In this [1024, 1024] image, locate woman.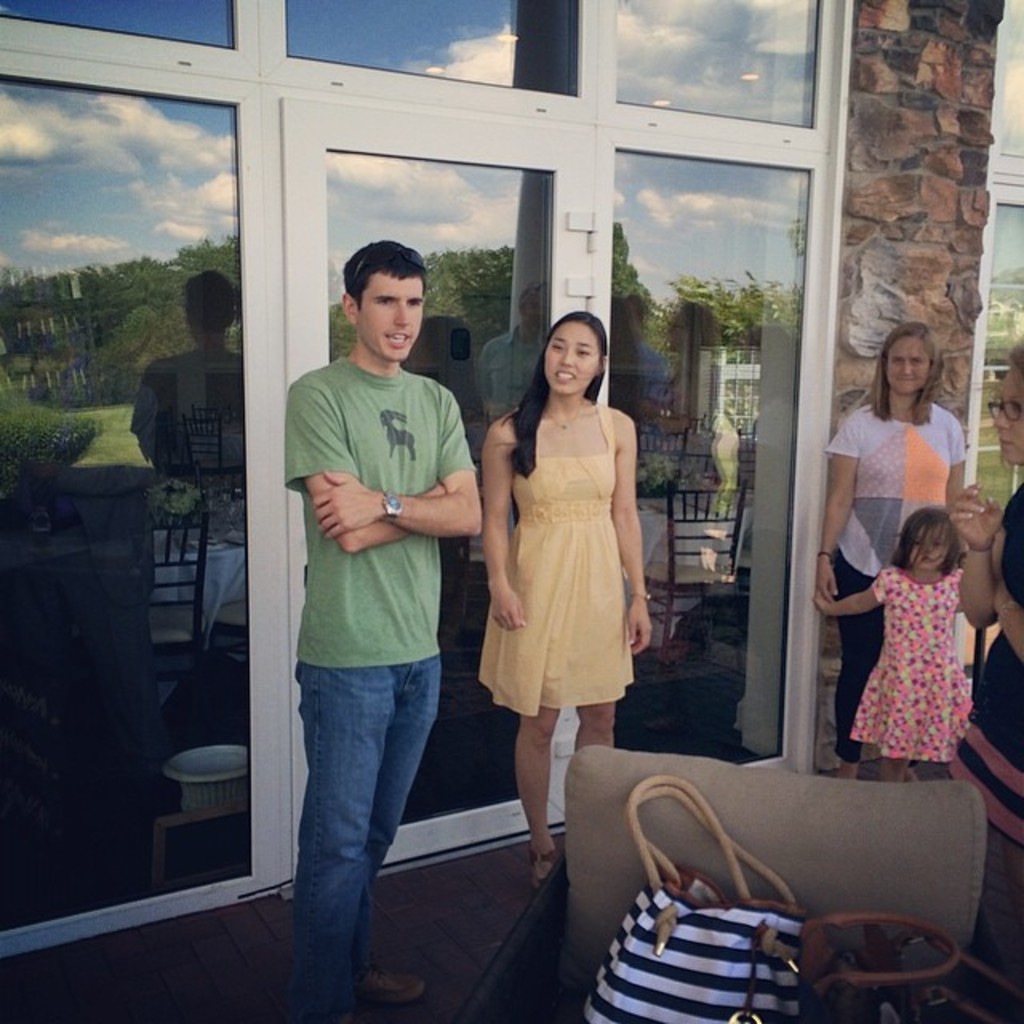
Bounding box: x1=938 y1=331 x2=1022 y2=864.
